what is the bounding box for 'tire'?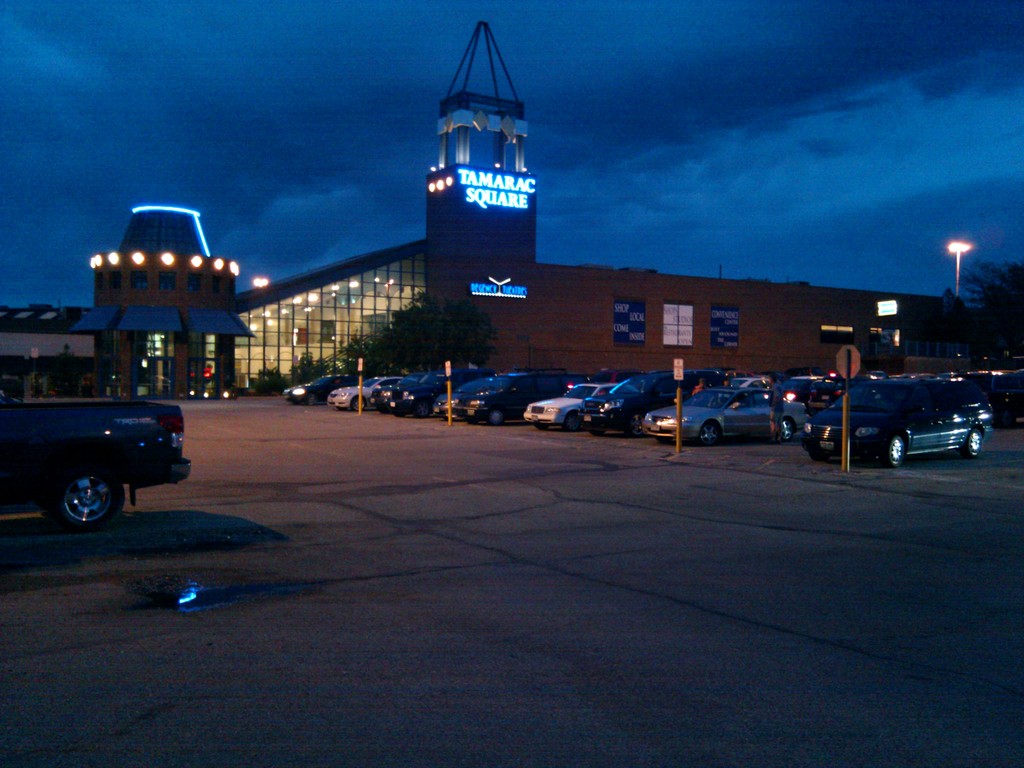
crop(349, 393, 369, 412).
